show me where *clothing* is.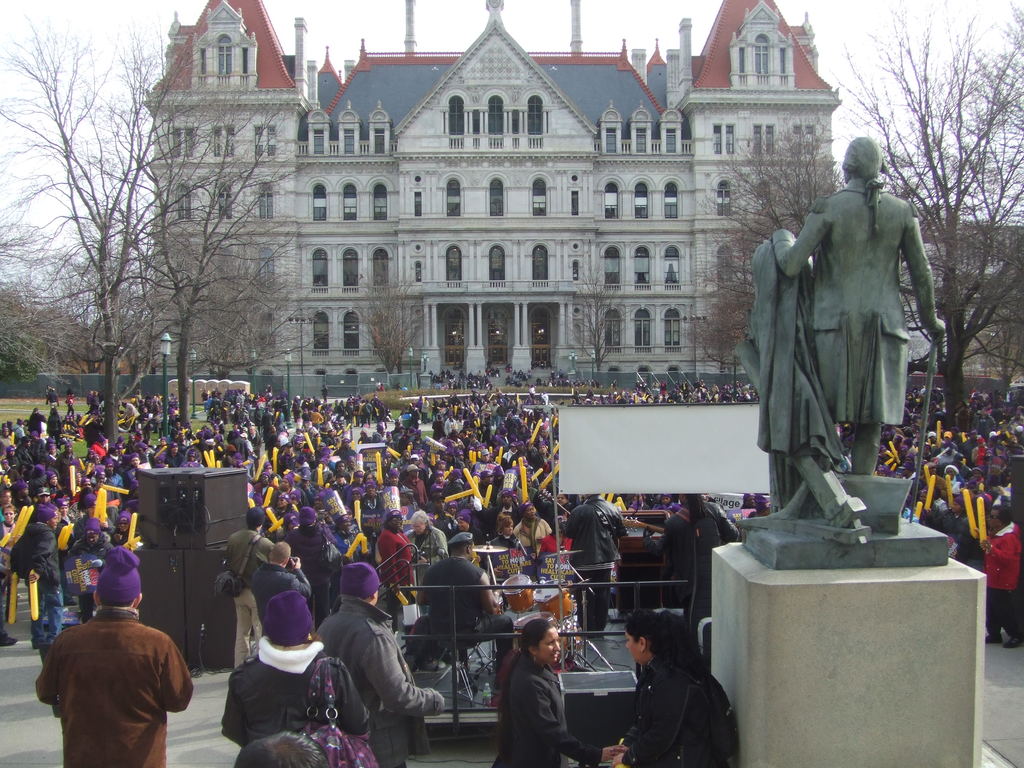
*clothing* is at {"x1": 493, "y1": 650, "x2": 607, "y2": 767}.
